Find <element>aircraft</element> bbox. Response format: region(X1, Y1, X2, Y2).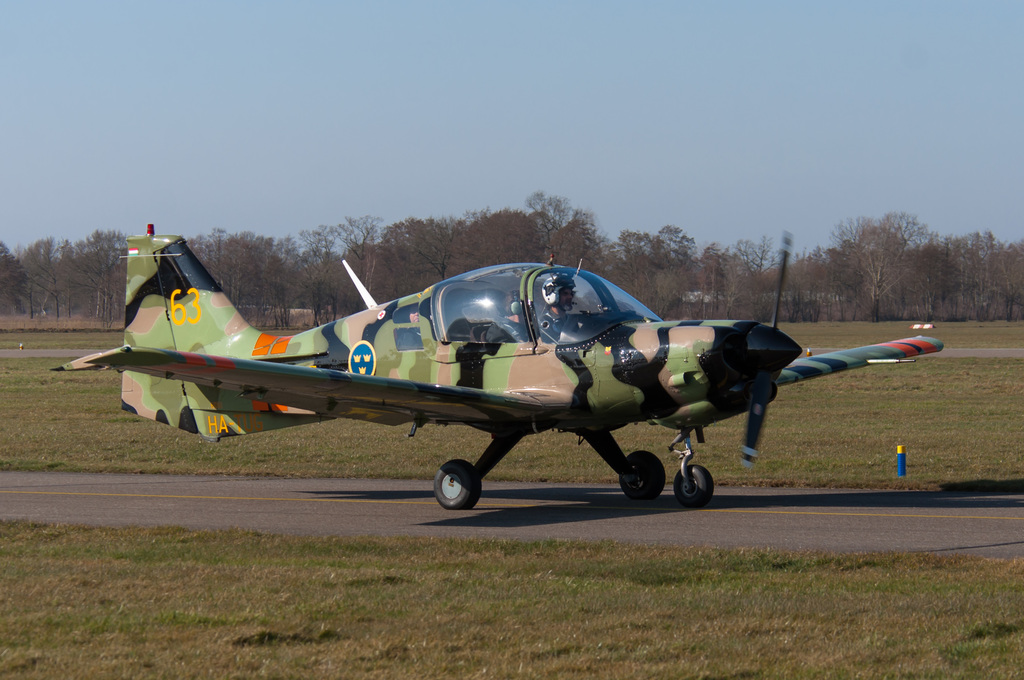
region(55, 228, 952, 514).
